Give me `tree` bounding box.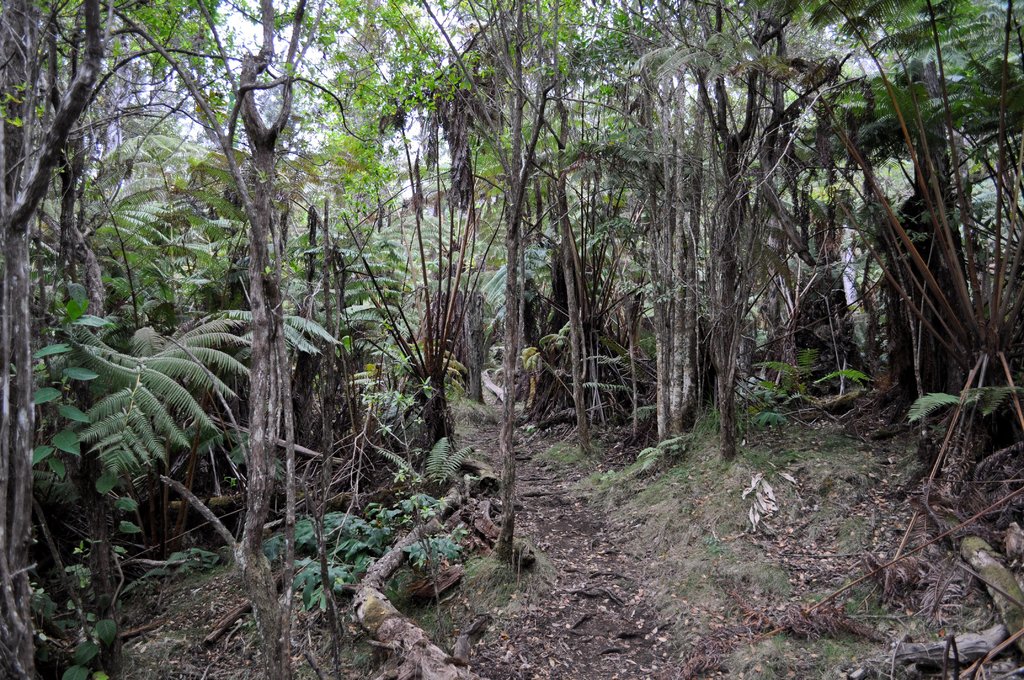
bbox=[656, 0, 917, 482].
